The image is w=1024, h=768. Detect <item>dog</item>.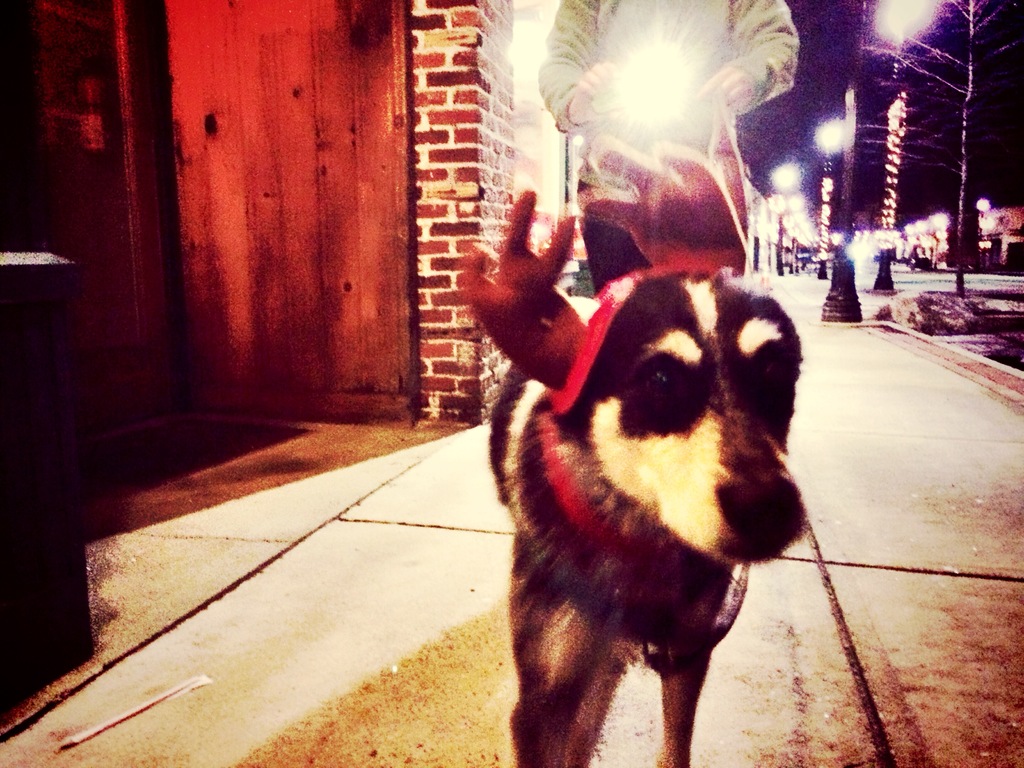
Detection: {"x1": 490, "y1": 266, "x2": 804, "y2": 767}.
